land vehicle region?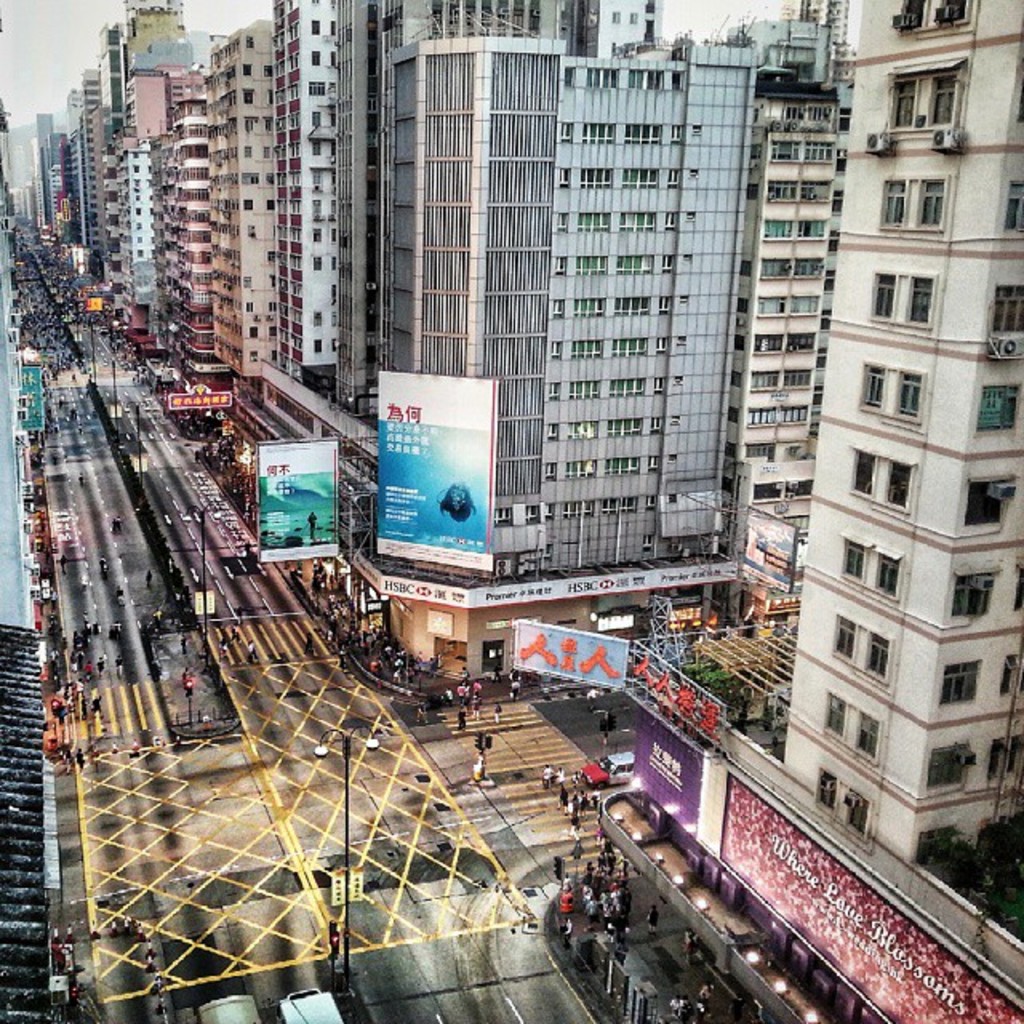
[x1=571, y1=744, x2=640, y2=797]
